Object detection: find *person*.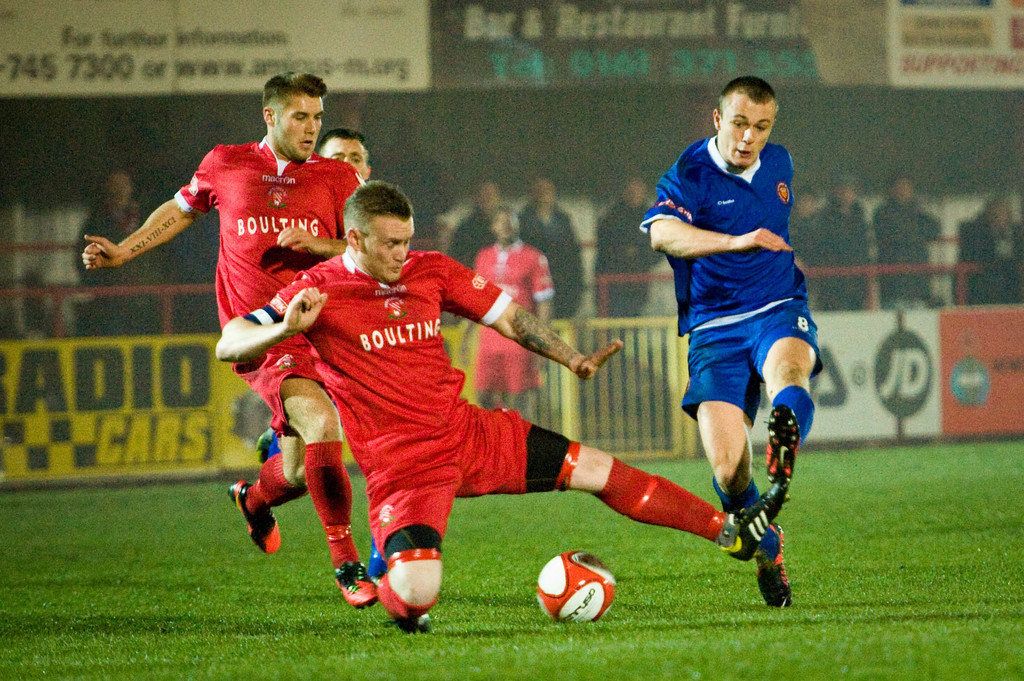
[812, 172, 880, 306].
